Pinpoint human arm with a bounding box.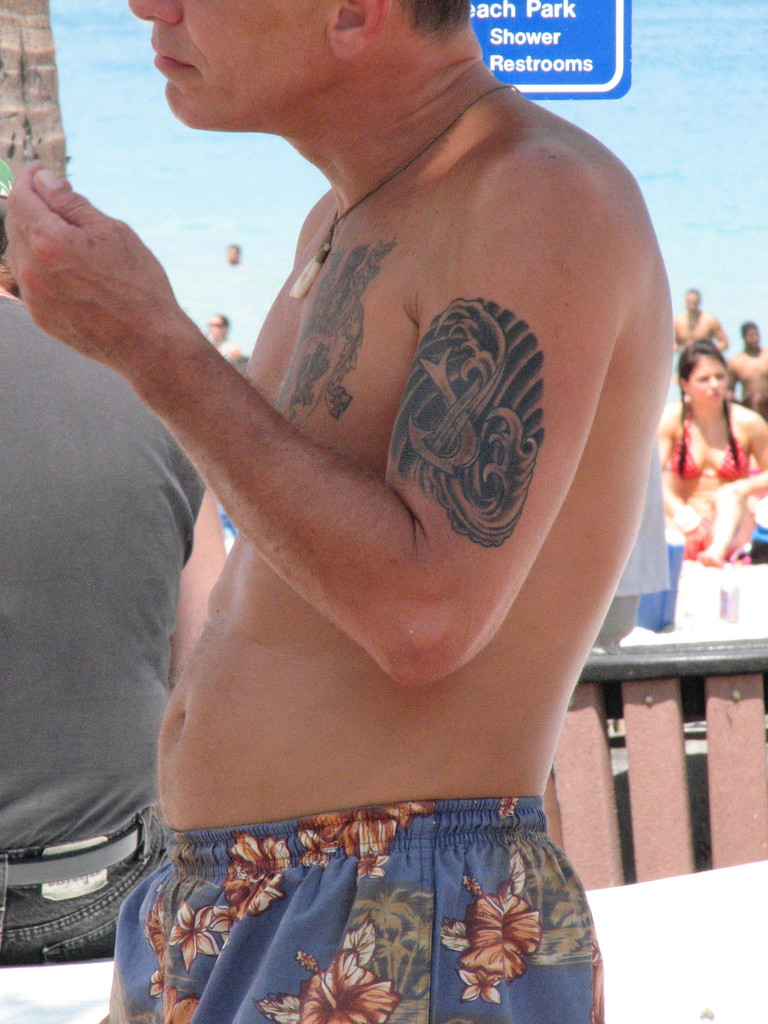
[657,435,706,532].
